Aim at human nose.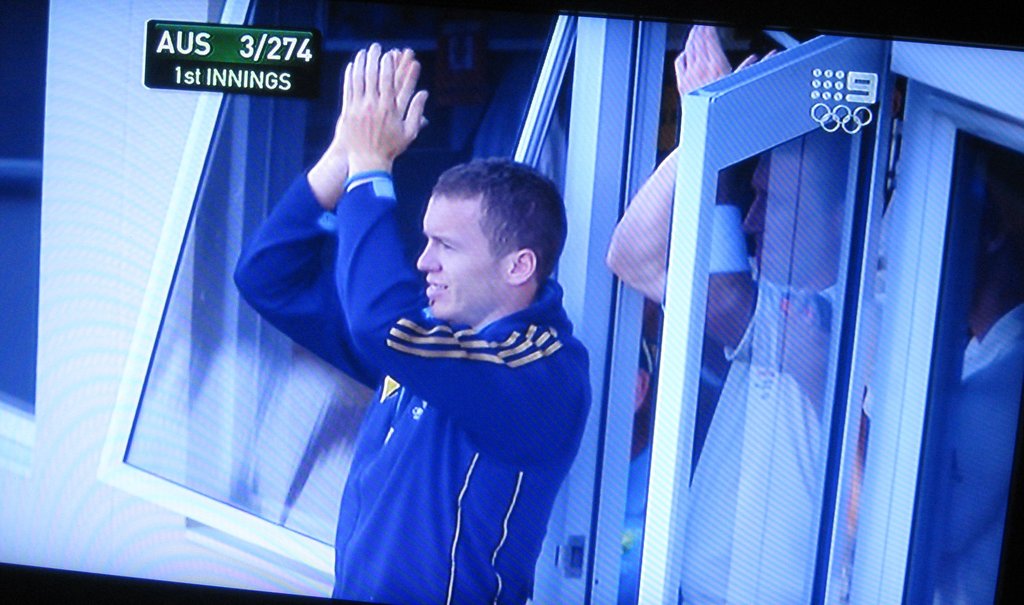
Aimed at [x1=412, y1=236, x2=441, y2=278].
